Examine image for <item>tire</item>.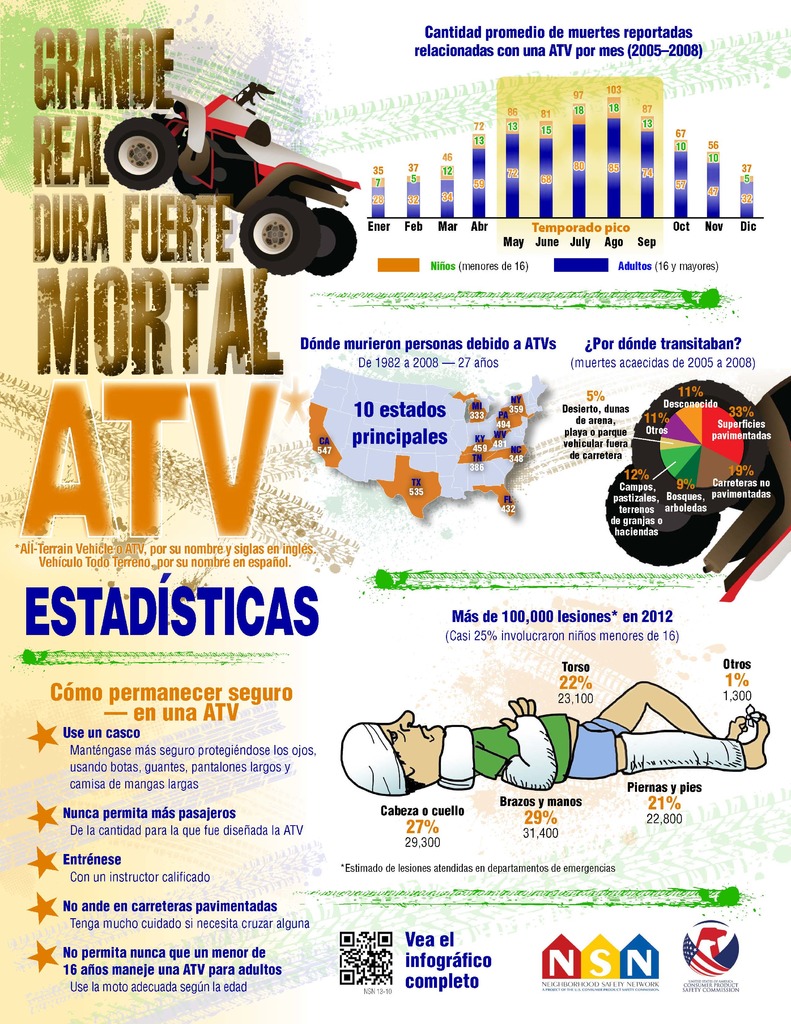
Examination result: [x1=240, y1=195, x2=317, y2=274].
